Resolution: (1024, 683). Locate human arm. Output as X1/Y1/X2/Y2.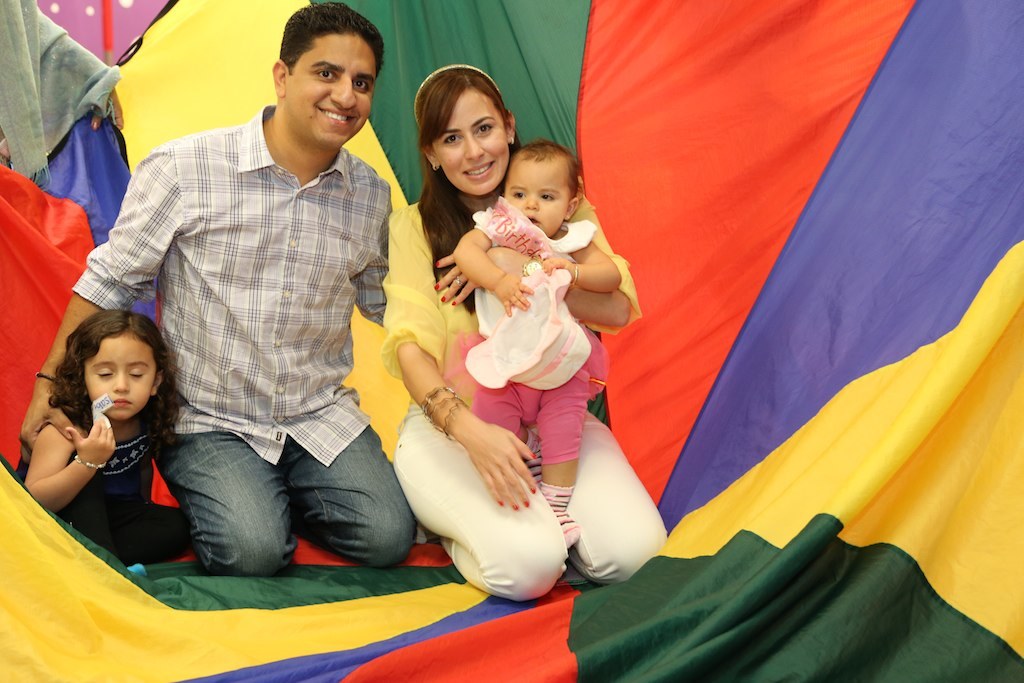
17/142/185/450.
